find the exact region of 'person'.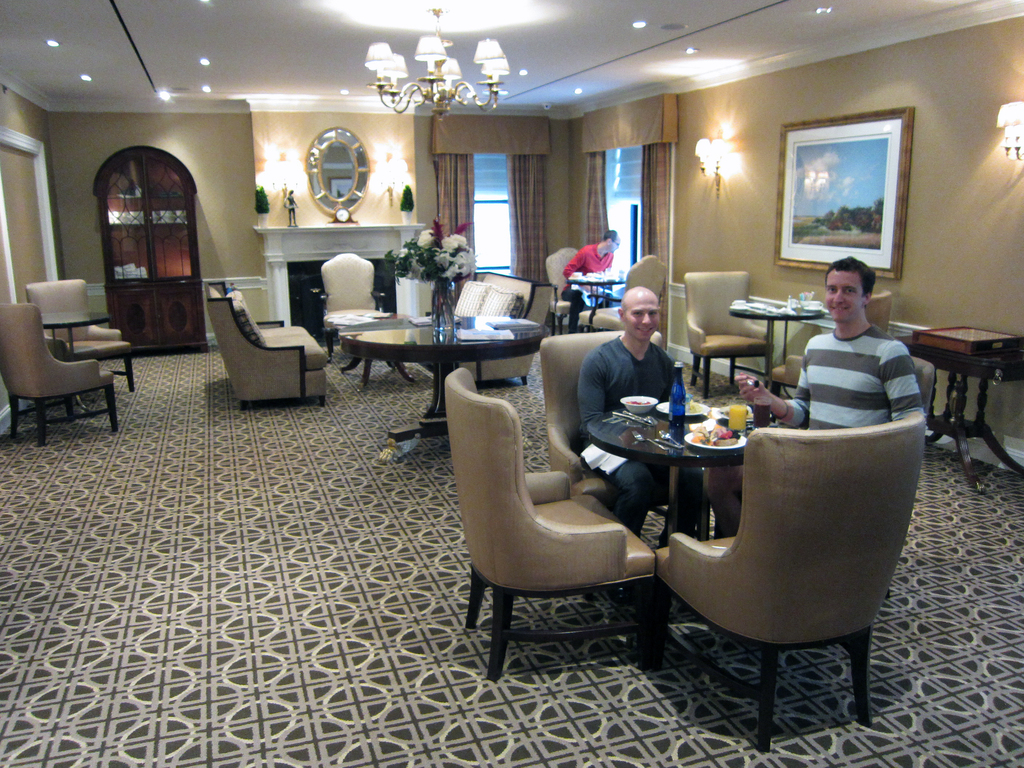
Exact region: <bbox>759, 271, 918, 466</bbox>.
